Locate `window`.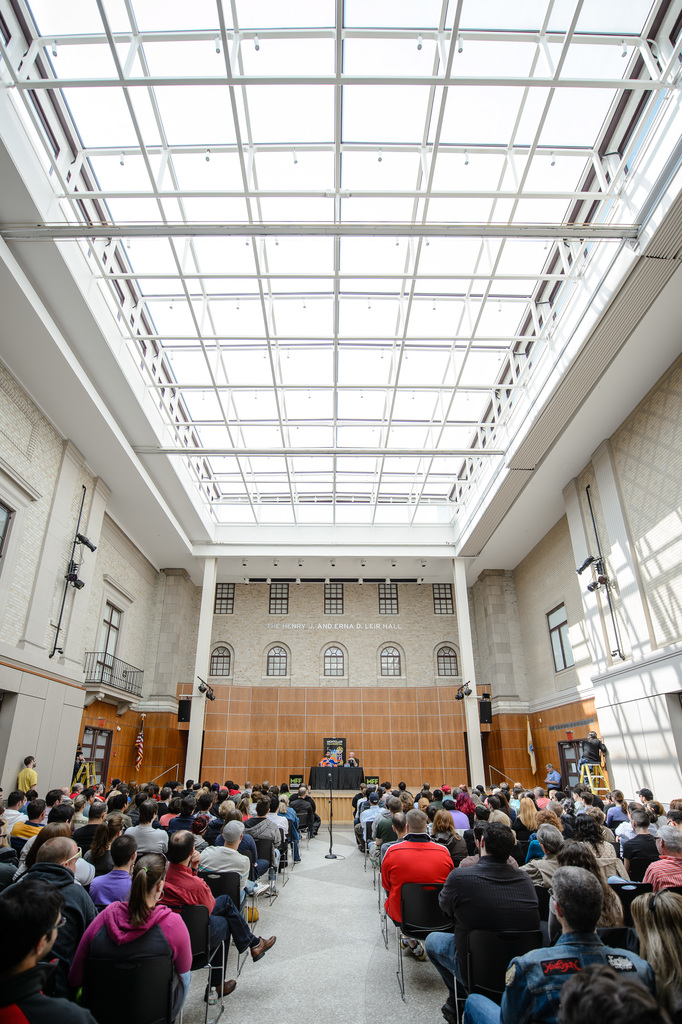
Bounding box: 543, 600, 576, 672.
